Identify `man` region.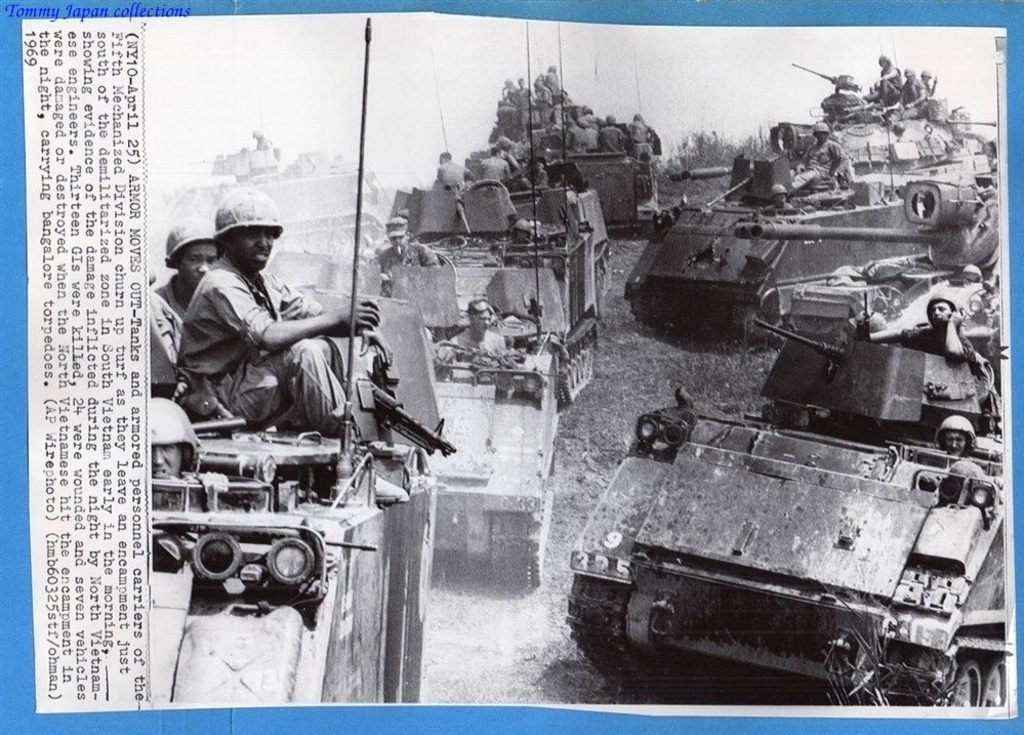
Region: (525, 156, 551, 193).
